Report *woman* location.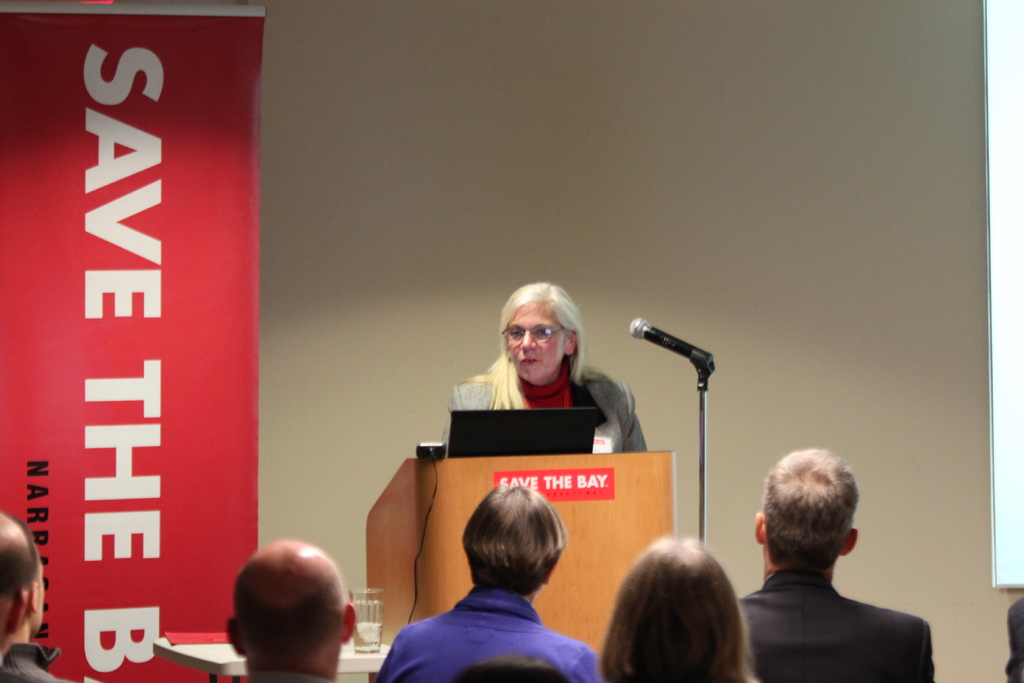
Report: bbox(439, 279, 649, 458).
